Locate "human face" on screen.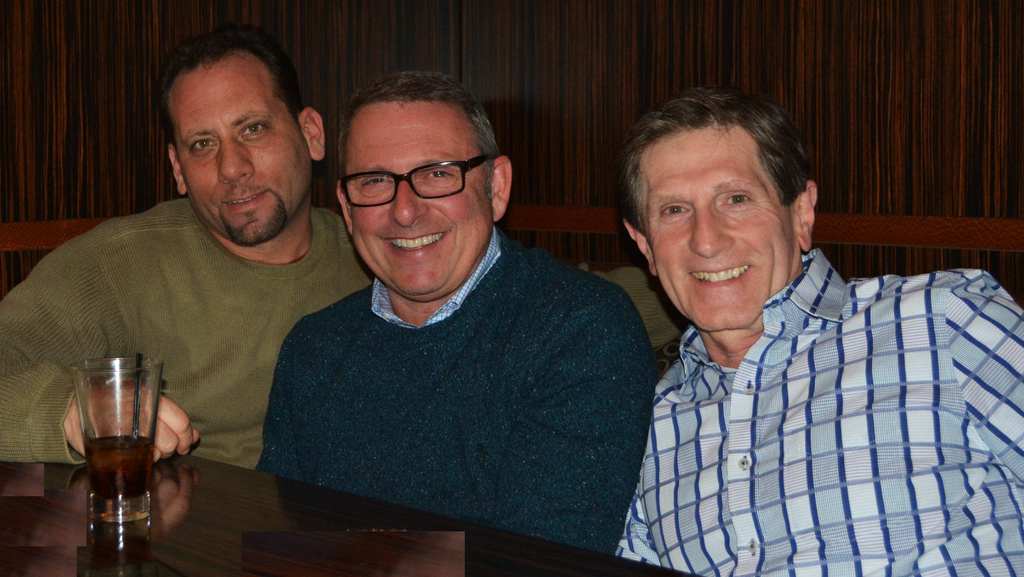
On screen at bbox=[645, 125, 796, 333].
